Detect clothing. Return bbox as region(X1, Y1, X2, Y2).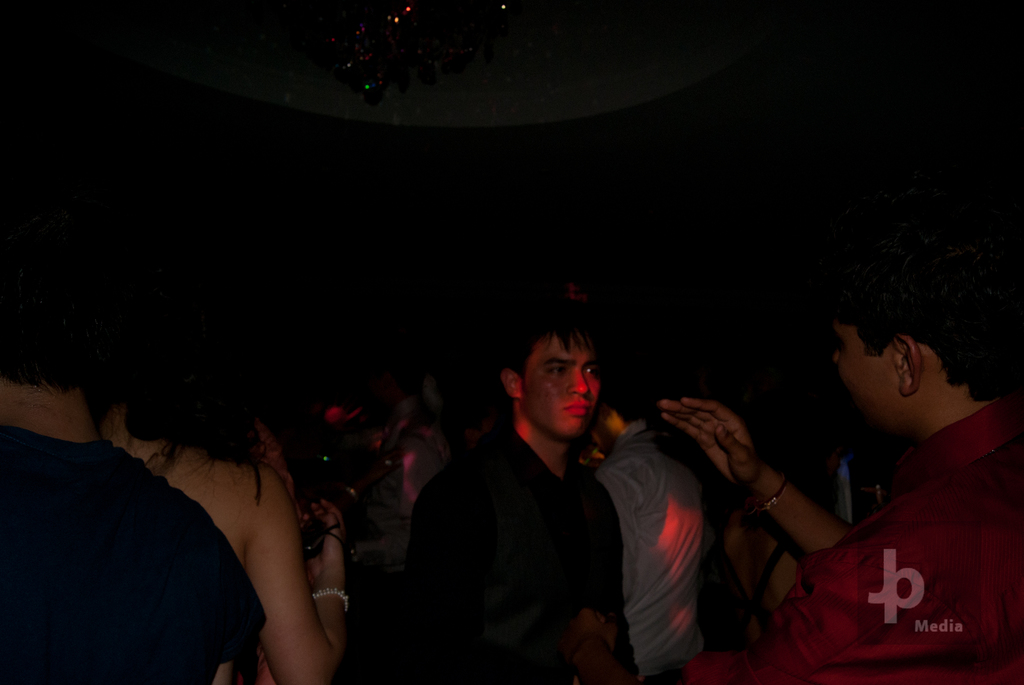
region(600, 425, 708, 684).
